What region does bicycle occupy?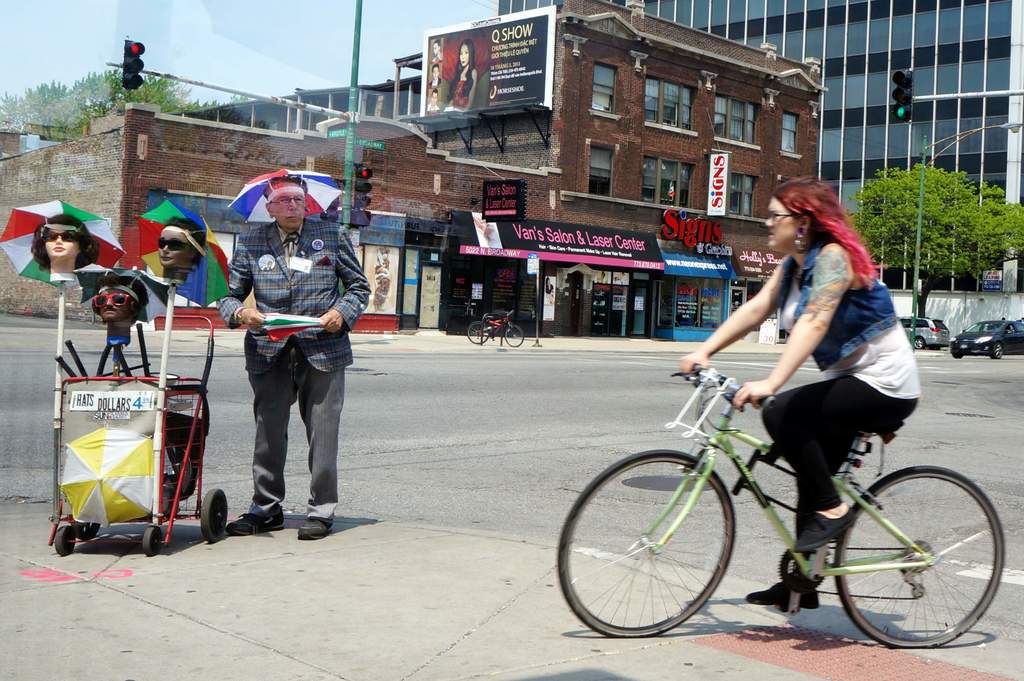
box=[465, 308, 524, 348].
